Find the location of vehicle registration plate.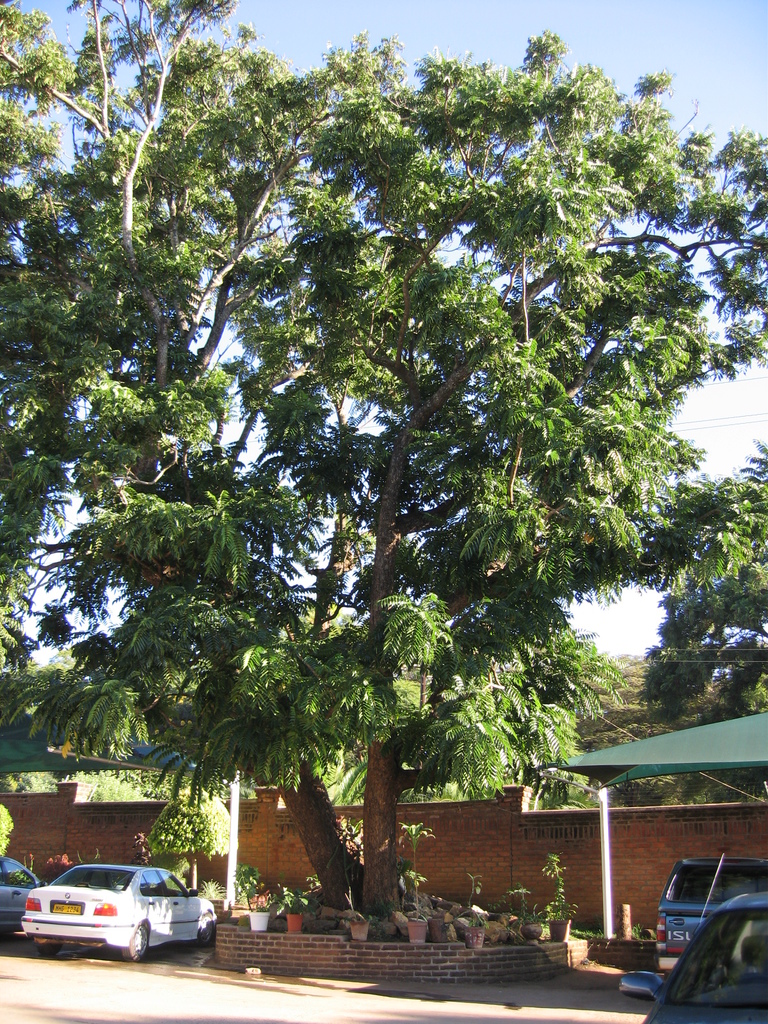
Location: (51, 901, 79, 913).
